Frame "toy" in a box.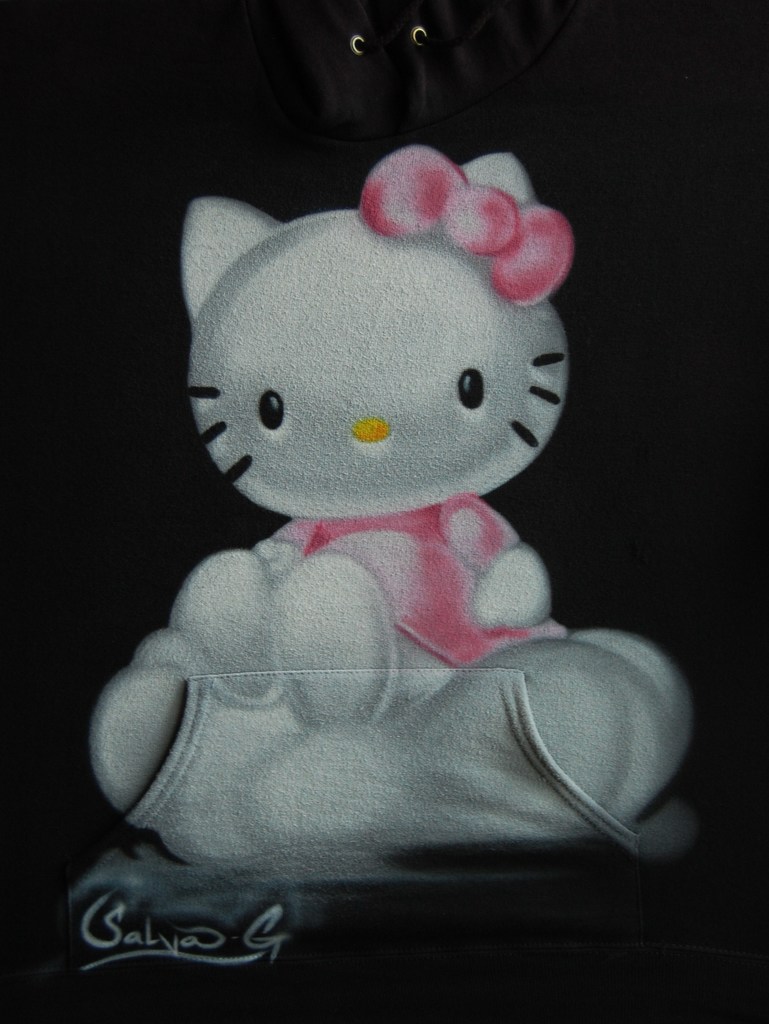
[x1=91, y1=150, x2=694, y2=857].
